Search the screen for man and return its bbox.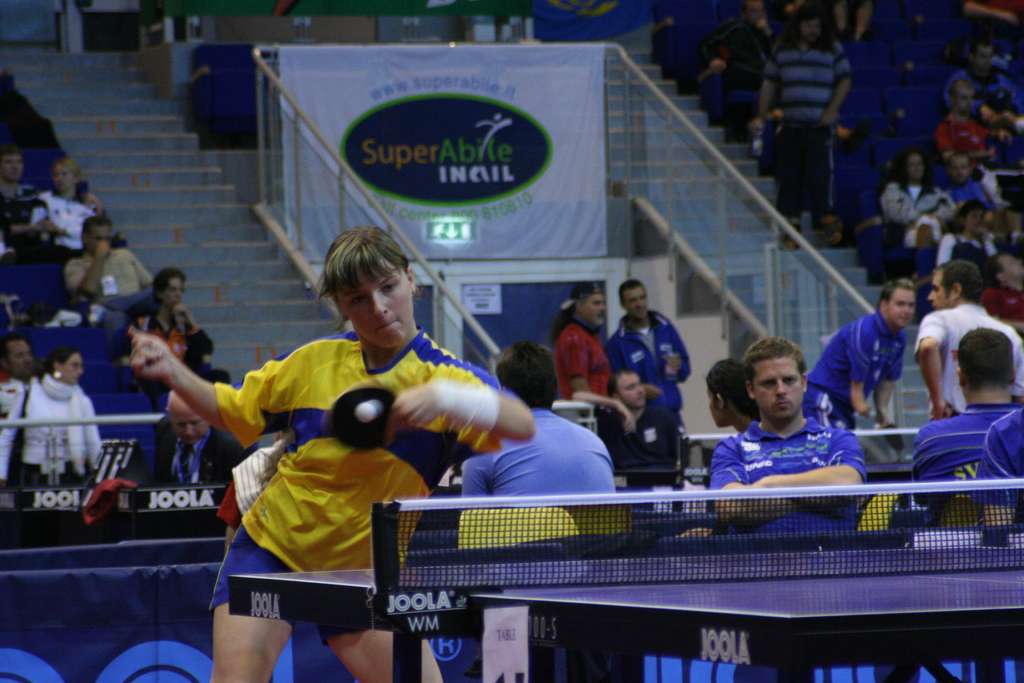
Found: 604, 277, 690, 414.
